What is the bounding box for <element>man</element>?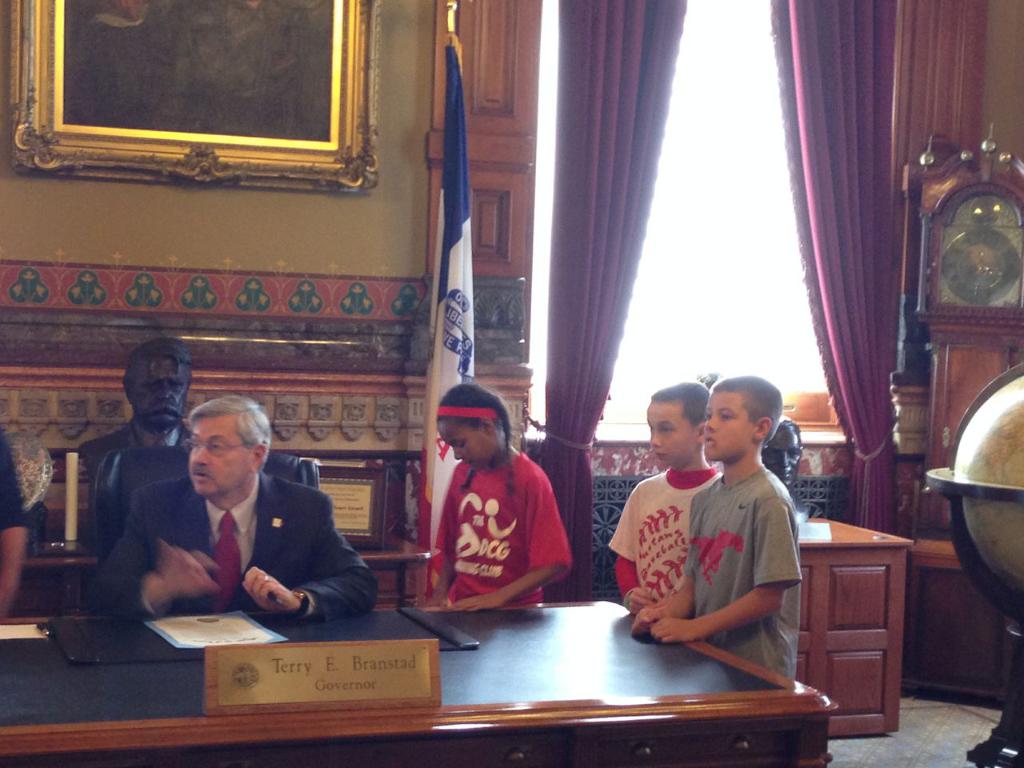
bbox(86, 404, 400, 660).
